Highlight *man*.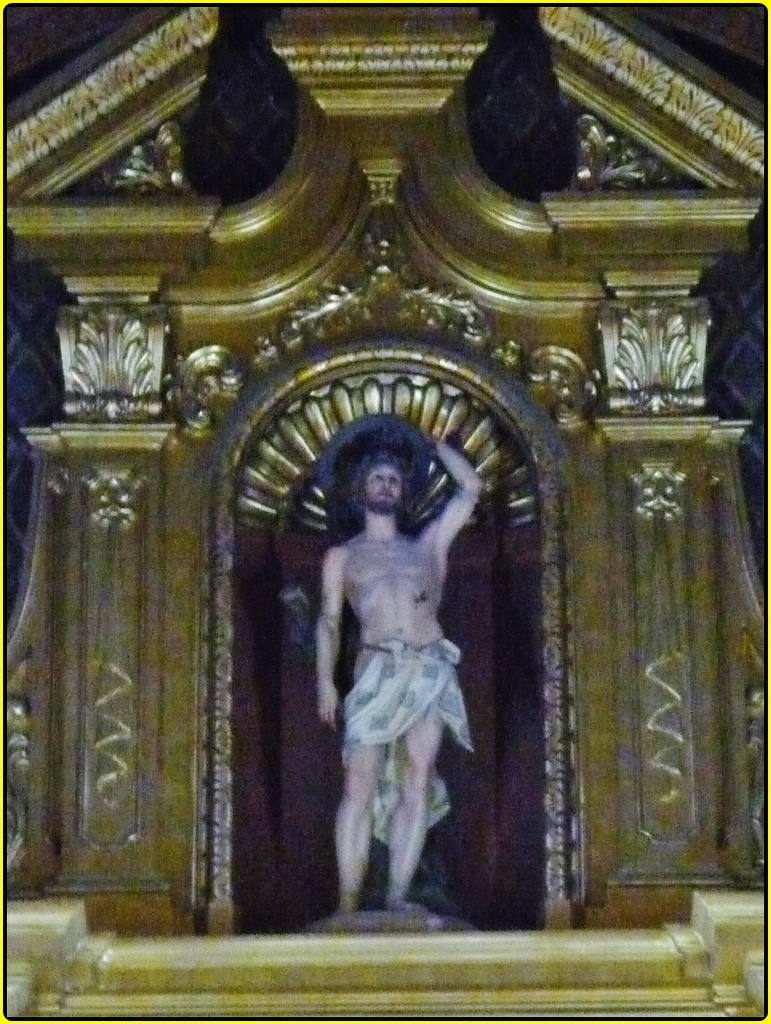
Highlighted region: <region>295, 413, 496, 921</region>.
